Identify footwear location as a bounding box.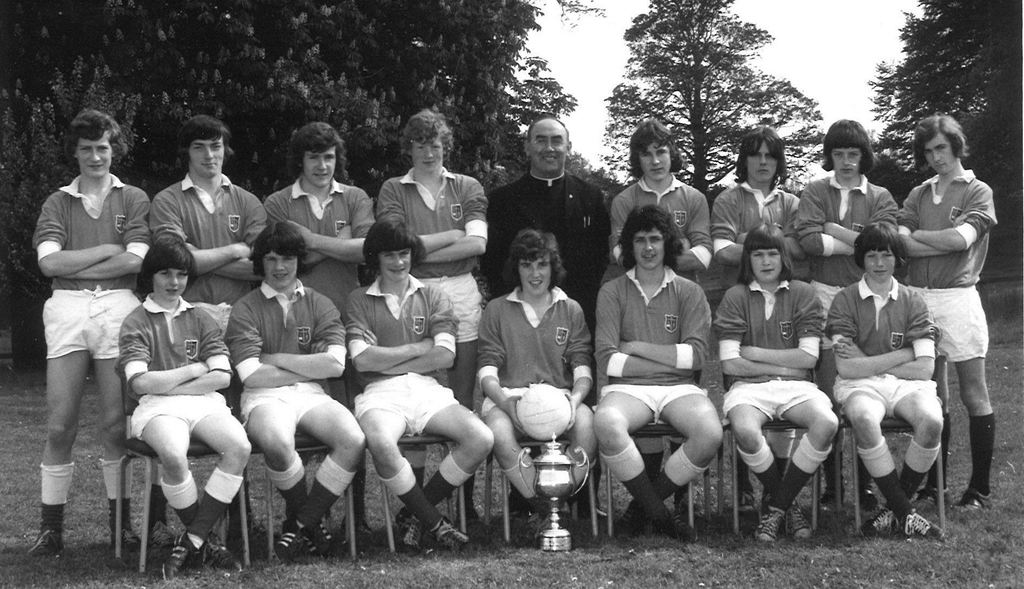
[left=733, top=490, right=756, bottom=512].
